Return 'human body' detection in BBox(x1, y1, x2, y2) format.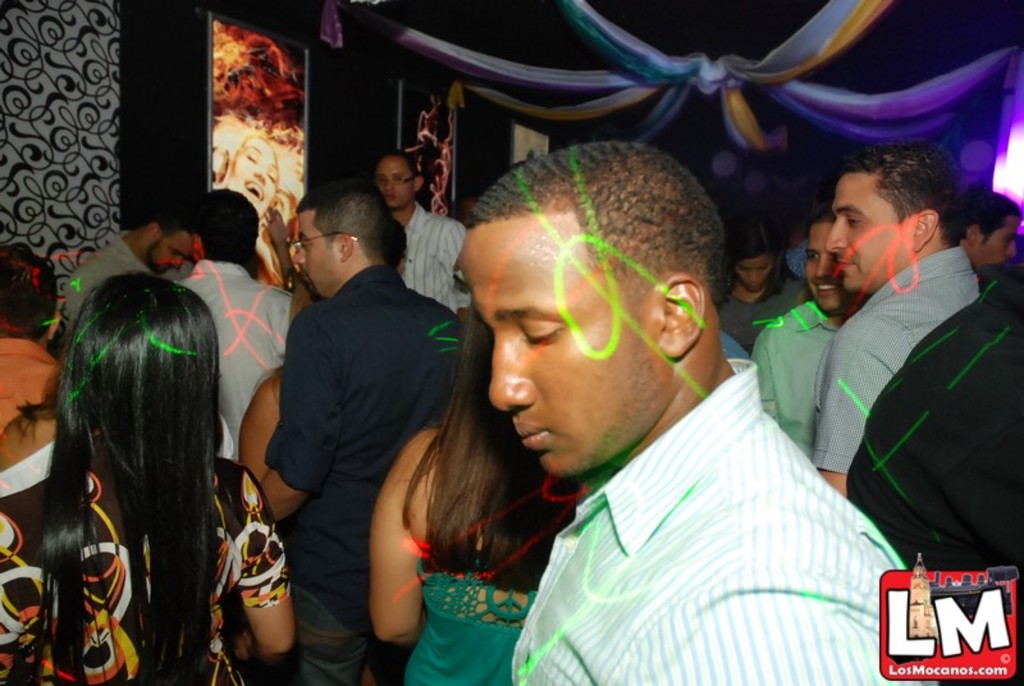
BBox(369, 299, 575, 682).
